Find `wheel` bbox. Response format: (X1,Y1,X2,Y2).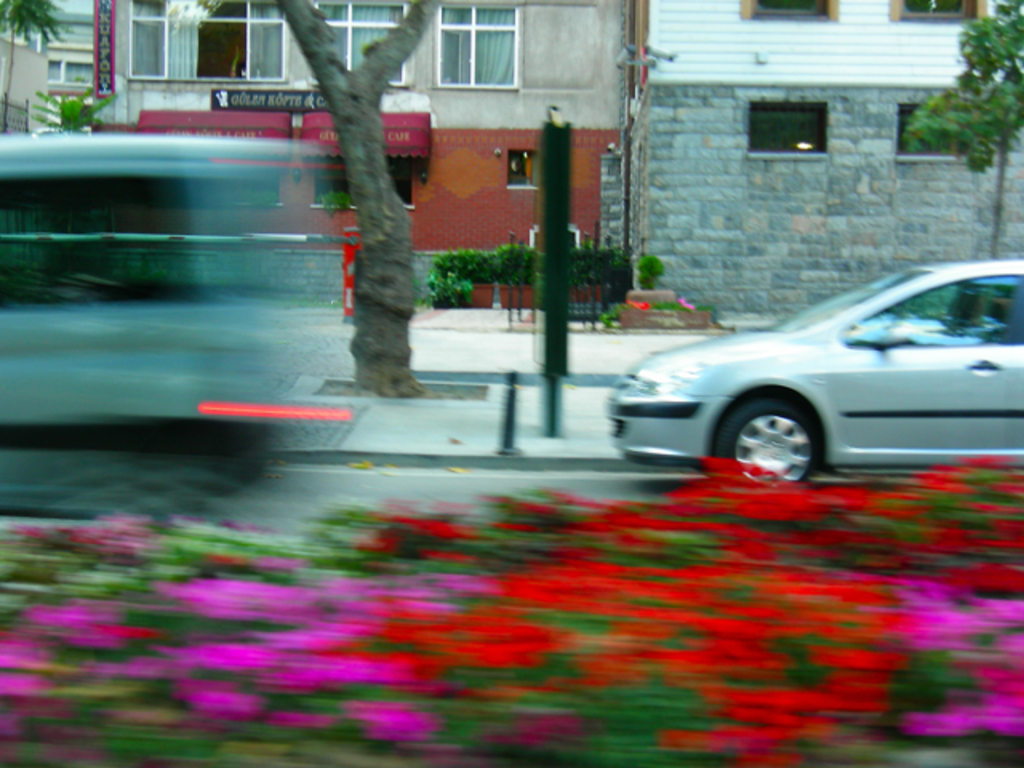
(704,392,819,509).
